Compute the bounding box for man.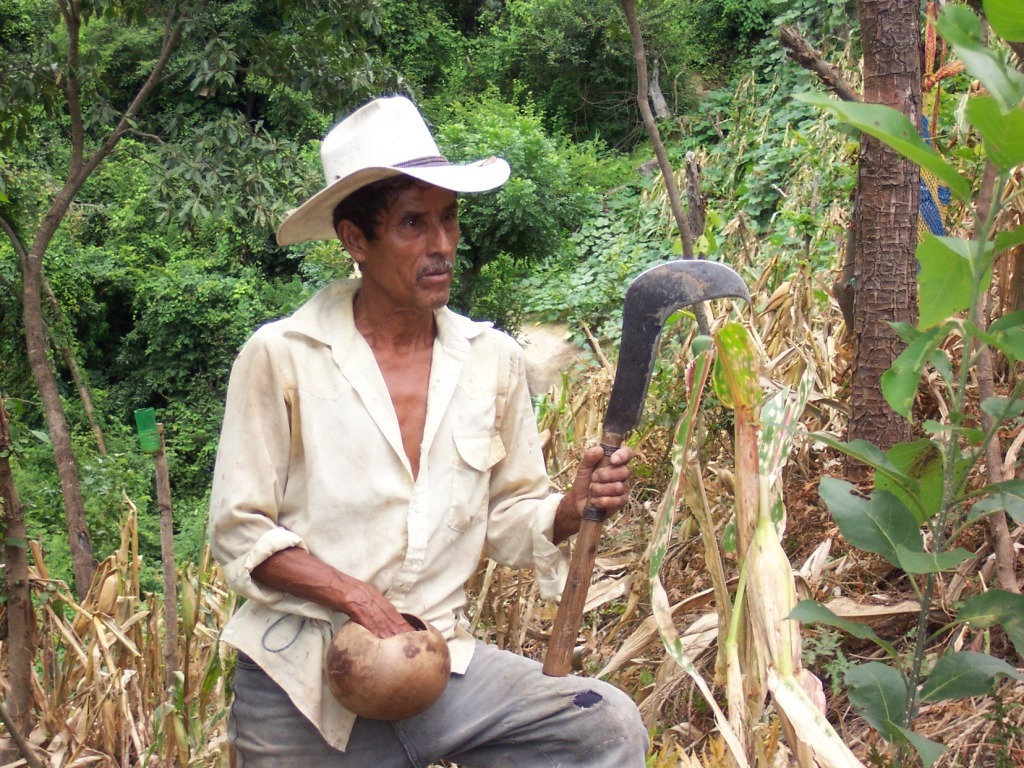
(205, 94, 649, 767).
